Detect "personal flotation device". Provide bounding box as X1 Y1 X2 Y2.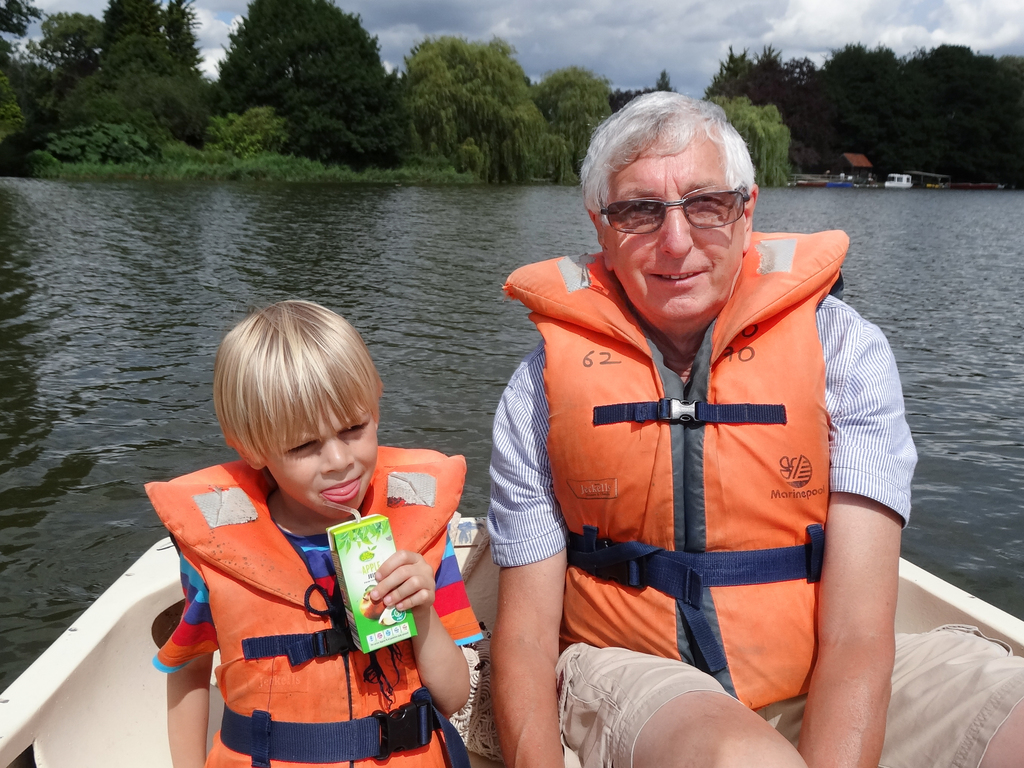
133 437 465 767.
